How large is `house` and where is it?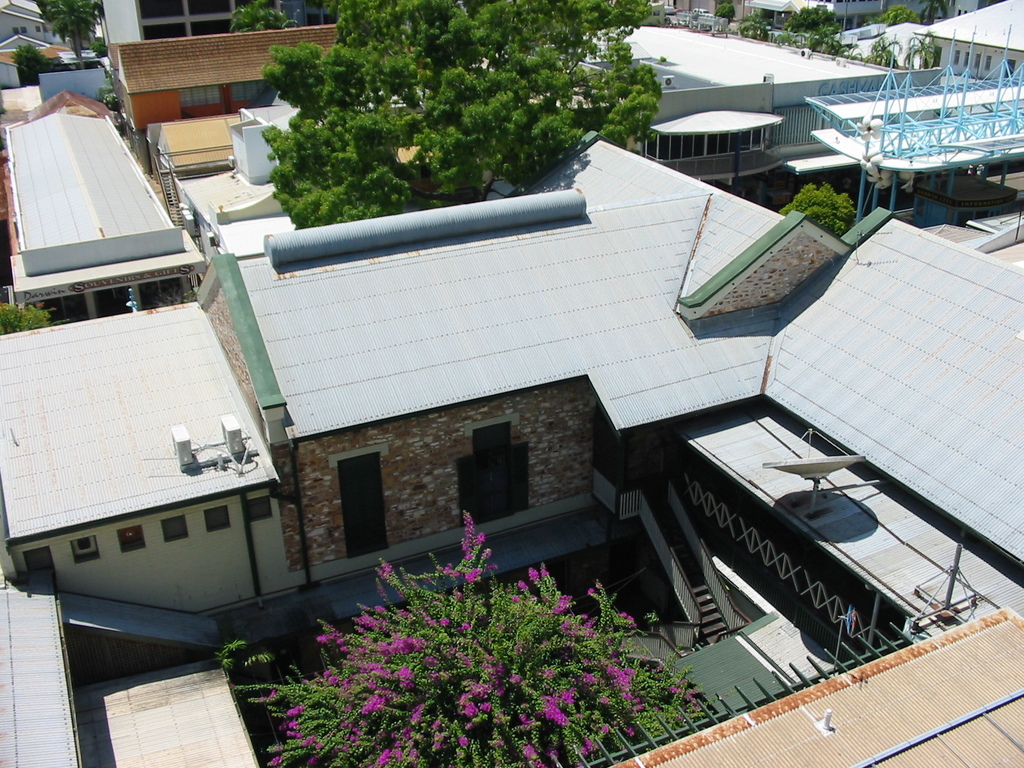
Bounding box: 591:618:1023:767.
